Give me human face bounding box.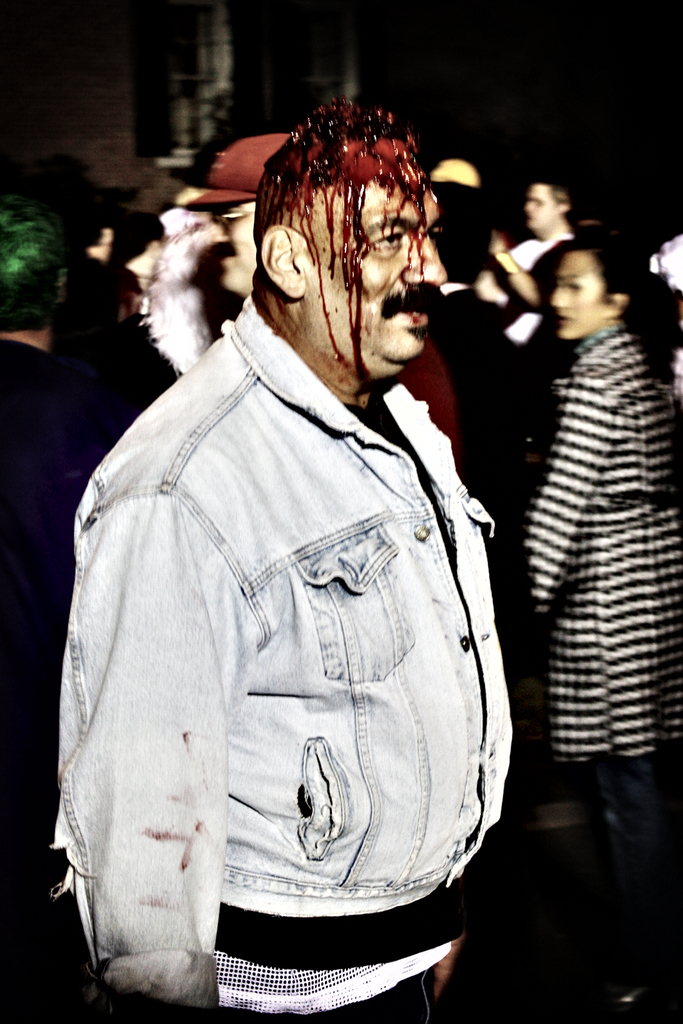
526/181/554/230.
